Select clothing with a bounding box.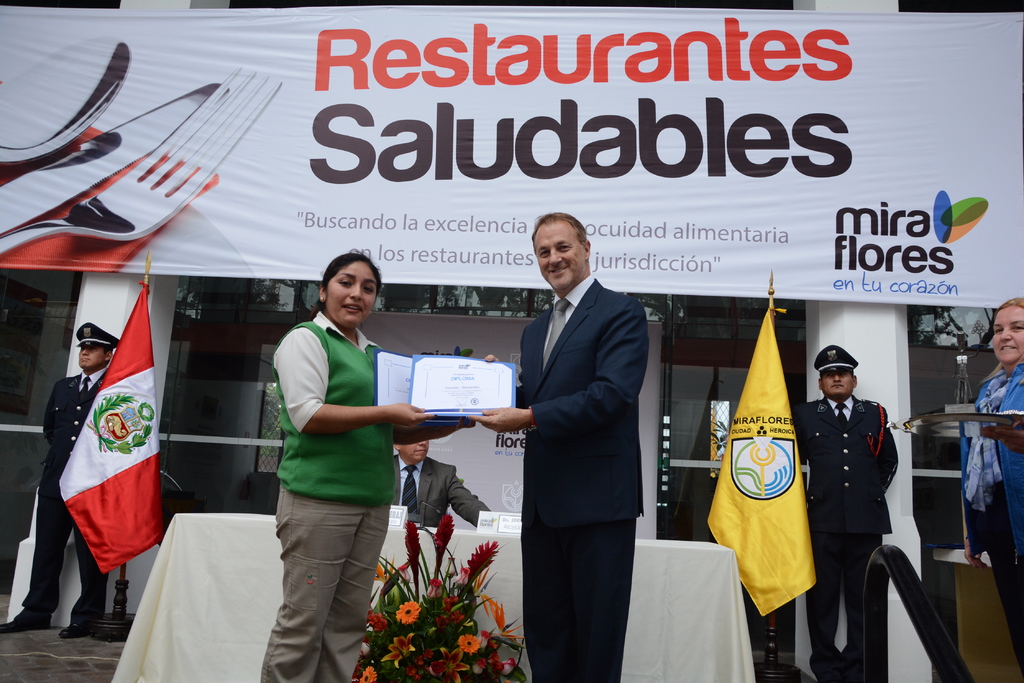
x1=388, y1=452, x2=493, y2=524.
